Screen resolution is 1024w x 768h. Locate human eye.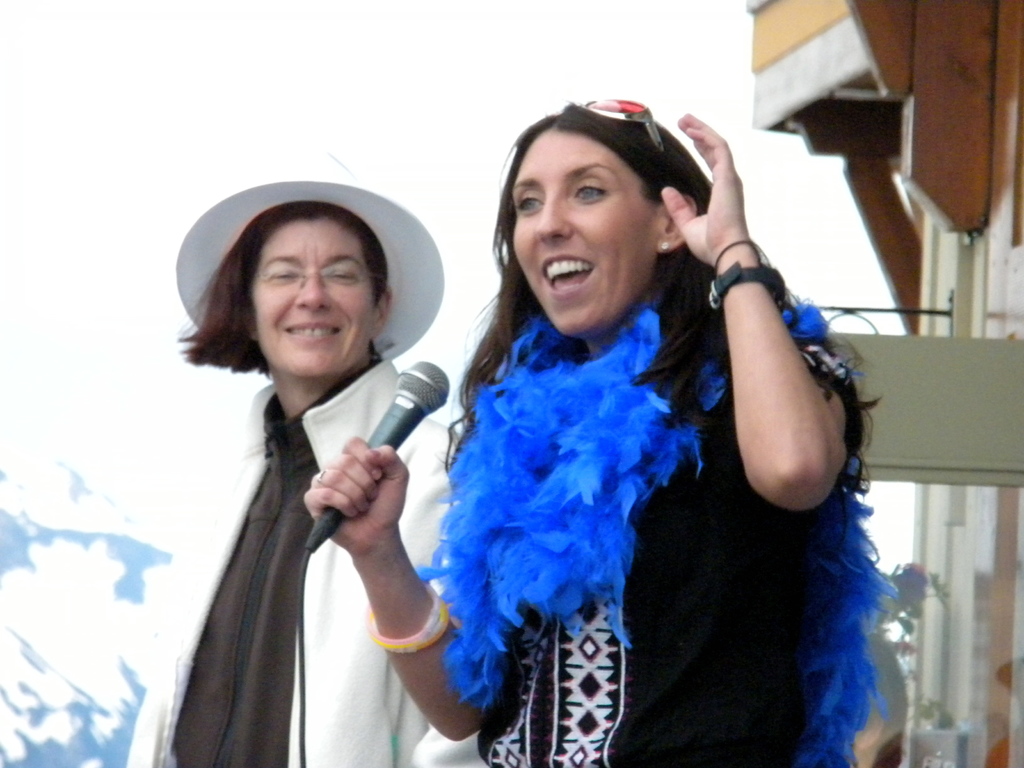
rect(573, 182, 611, 201).
